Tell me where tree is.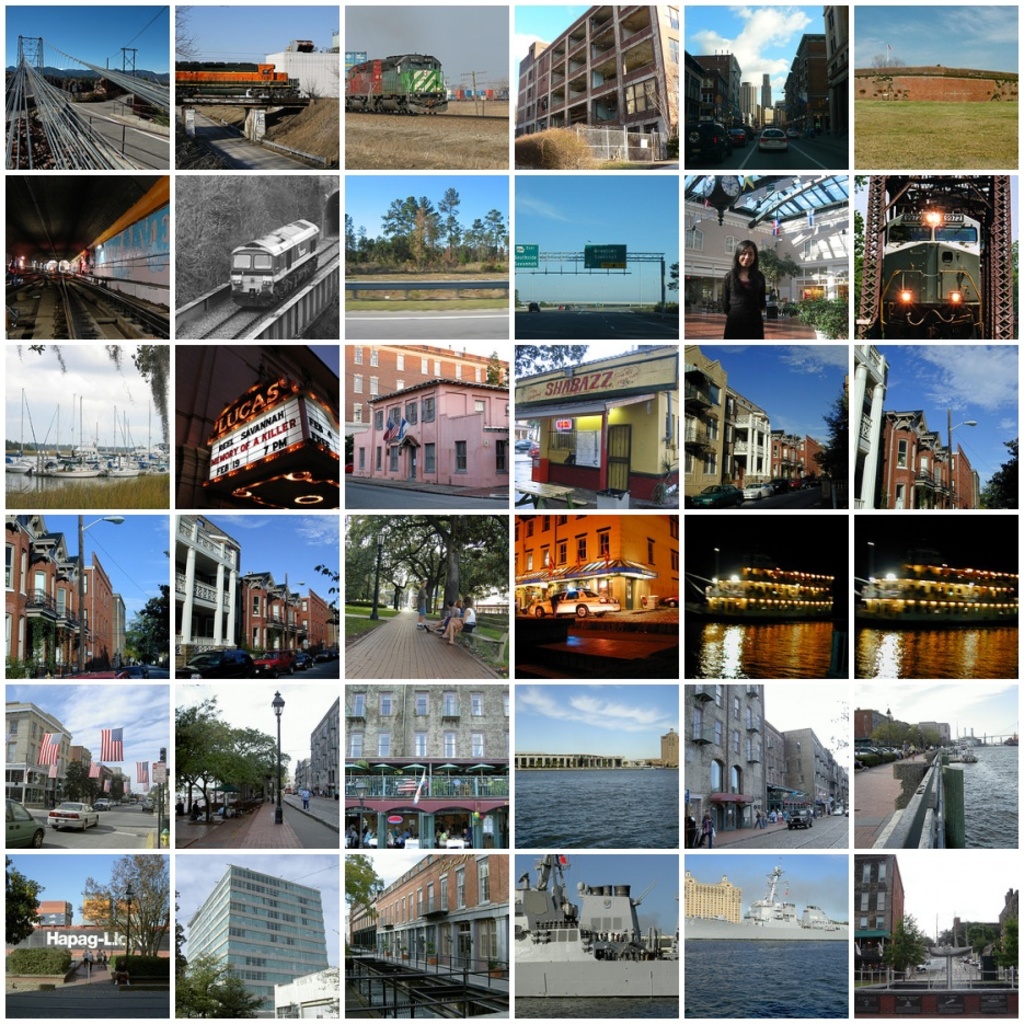
tree is at [x1=87, y1=864, x2=147, y2=963].
